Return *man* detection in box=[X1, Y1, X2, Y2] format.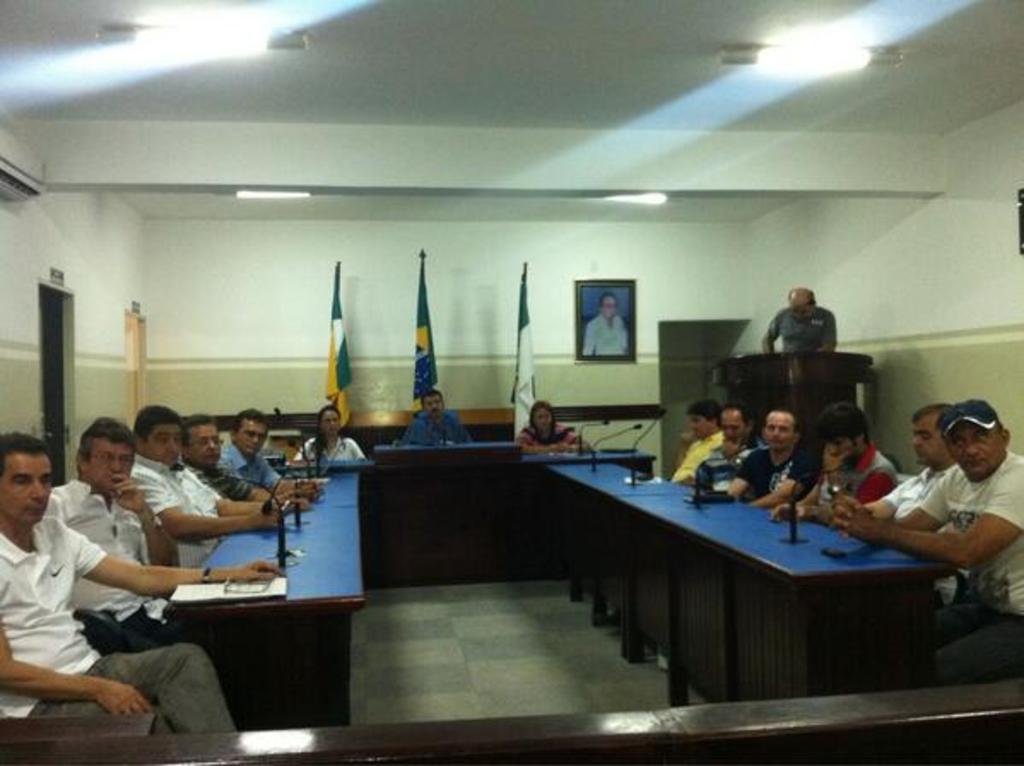
box=[774, 407, 901, 525].
